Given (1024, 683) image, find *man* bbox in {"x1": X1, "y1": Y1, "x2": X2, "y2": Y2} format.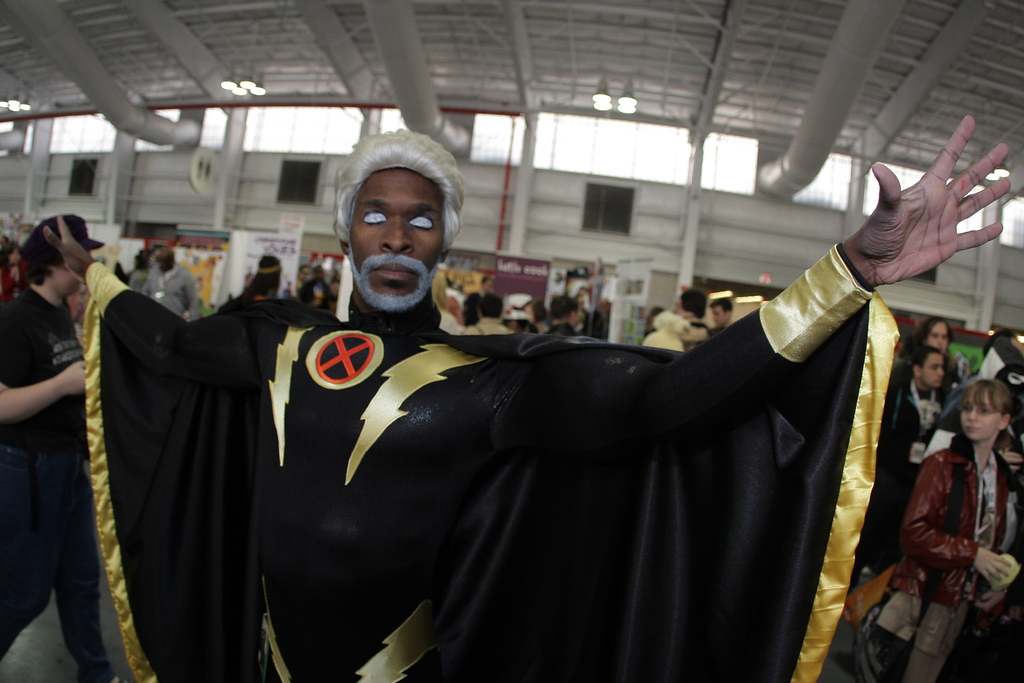
{"x1": 840, "y1": 346, "x2": 955, "y2": 597}.
